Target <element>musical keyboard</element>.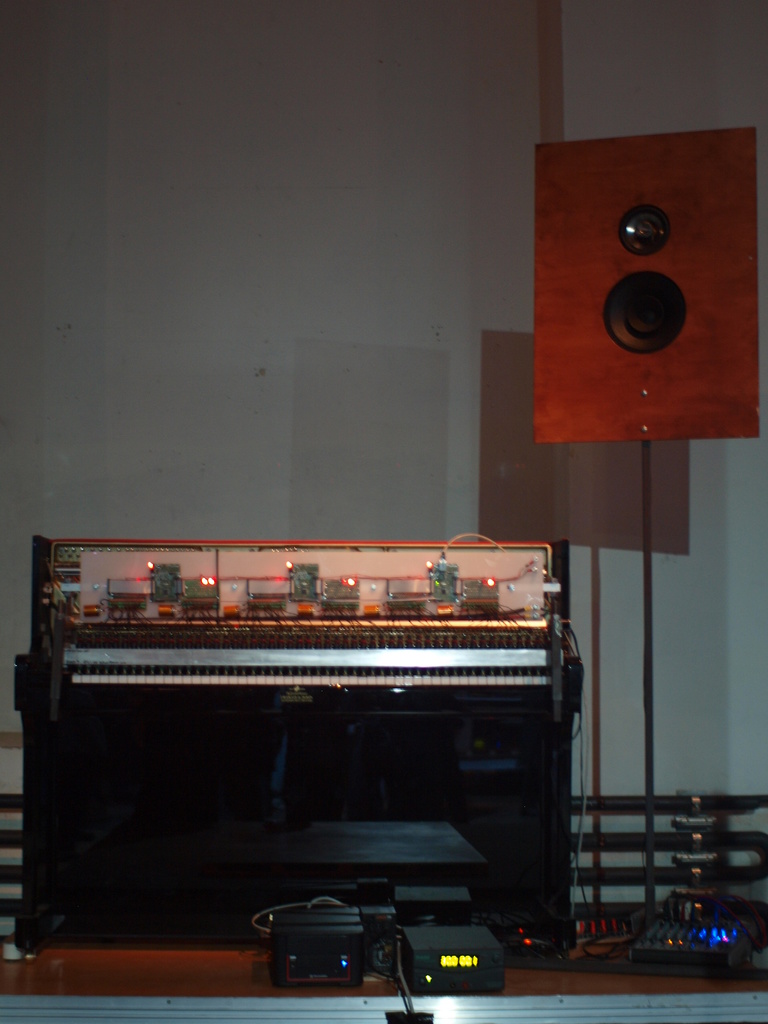
Target region: (57, 655, 556, 693).
